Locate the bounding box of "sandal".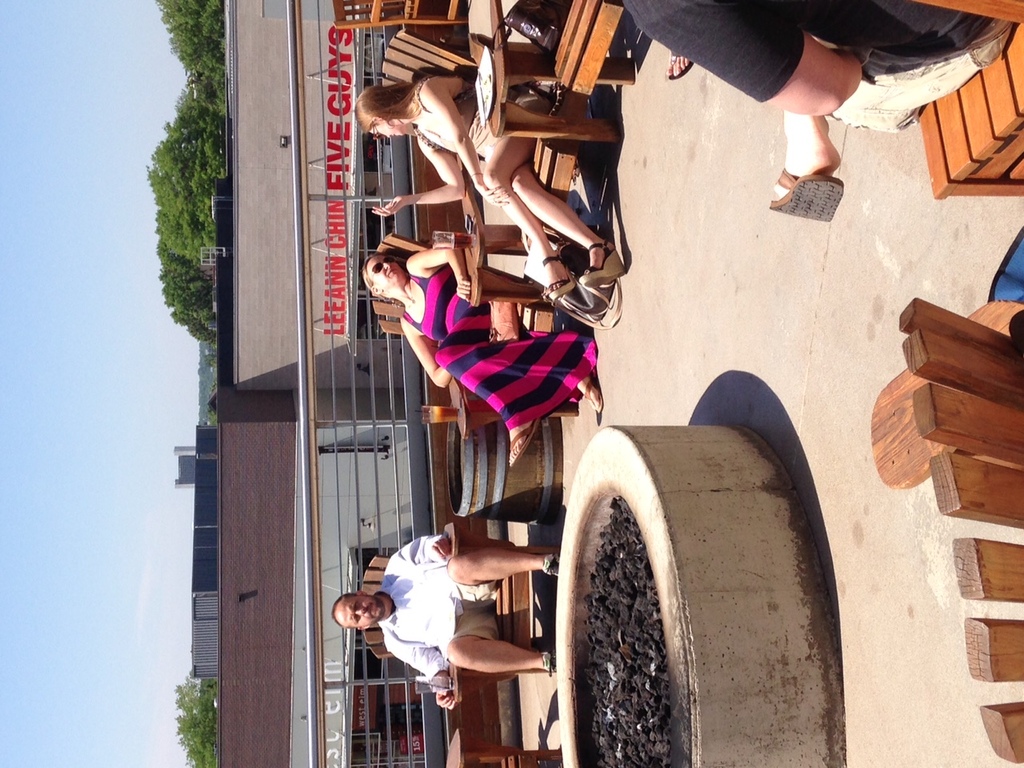
Bounding box: pyautogui.locateOnScreen(541, 255, 573, 301).
